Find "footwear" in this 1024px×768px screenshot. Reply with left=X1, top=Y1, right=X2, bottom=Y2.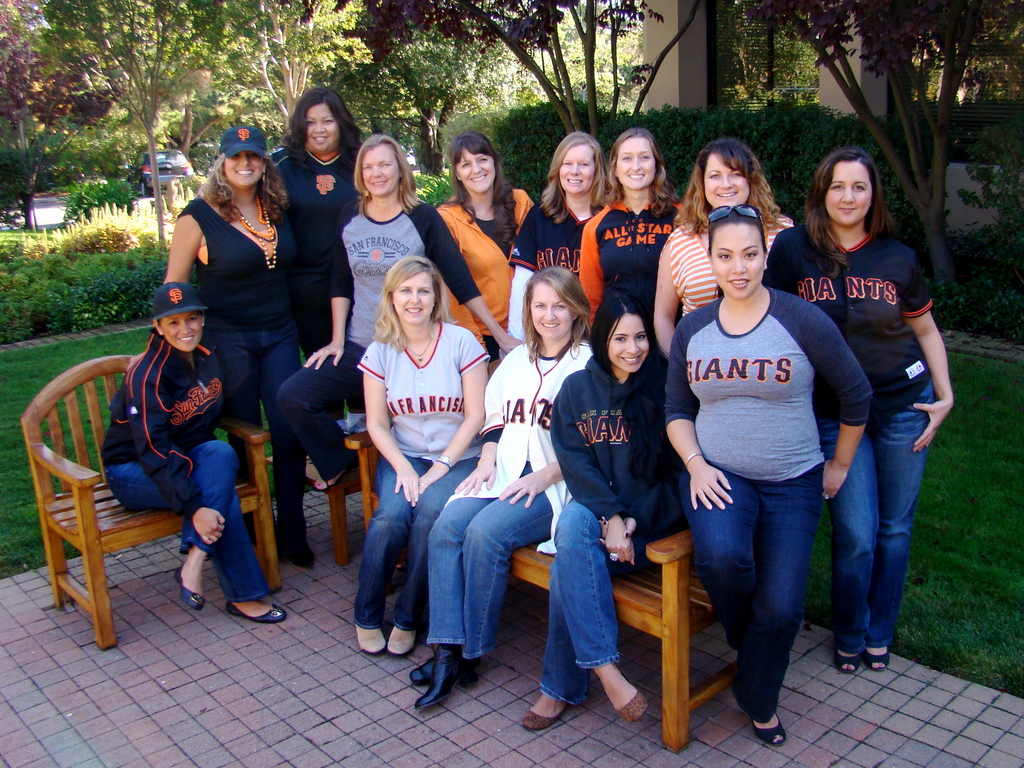
left=385, top=627, right=416, bottom=651.
